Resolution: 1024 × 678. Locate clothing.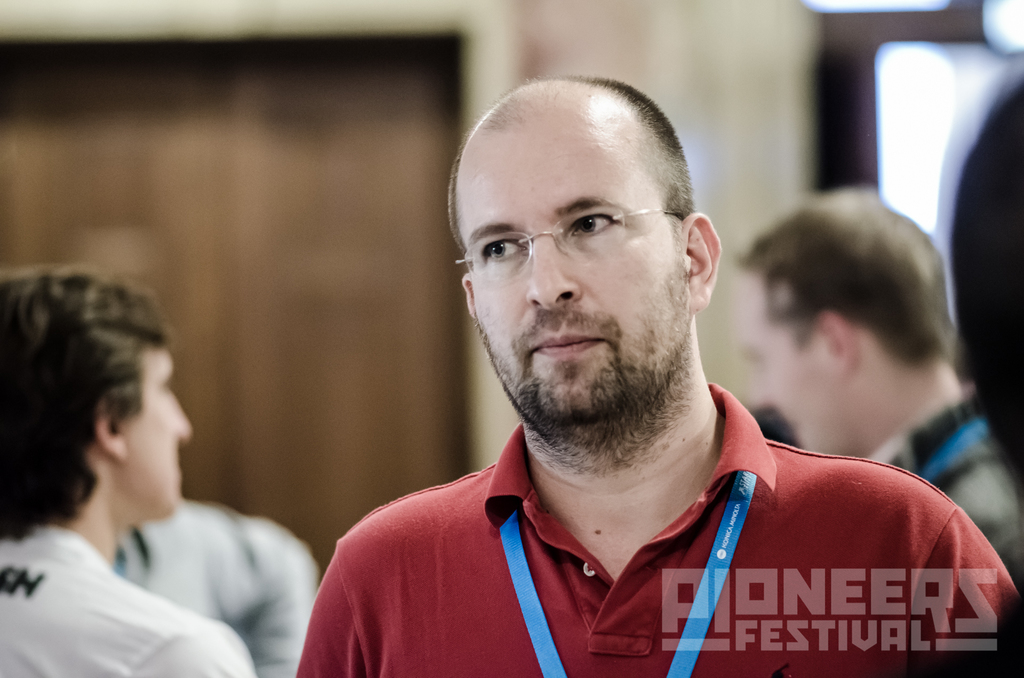
<box>875,388,1023,585</box>.
